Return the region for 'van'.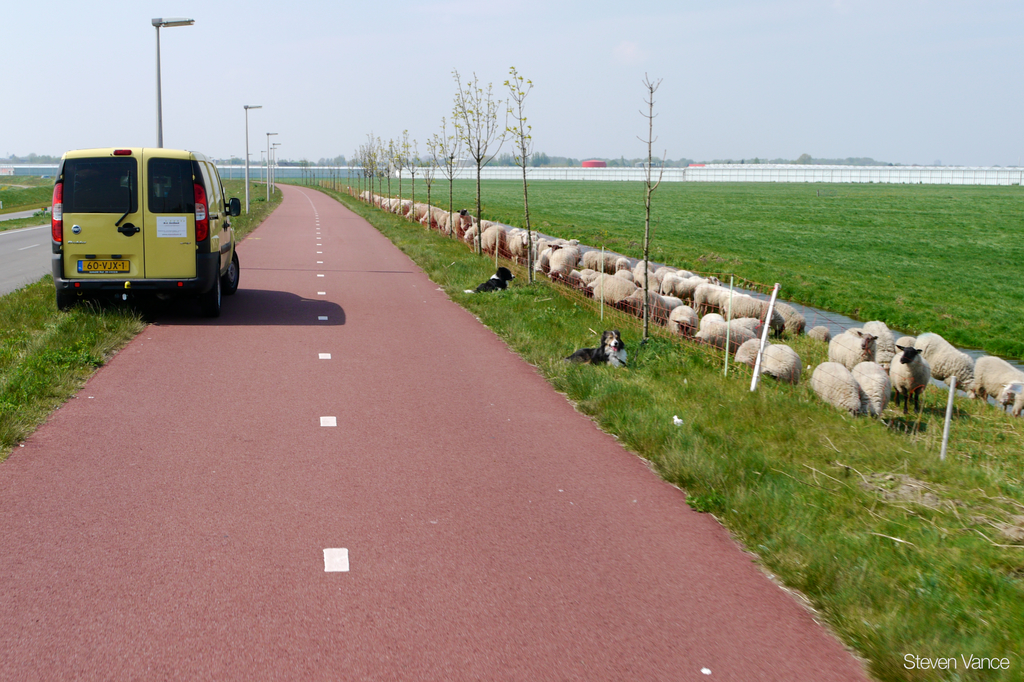
47 141 241 319.
